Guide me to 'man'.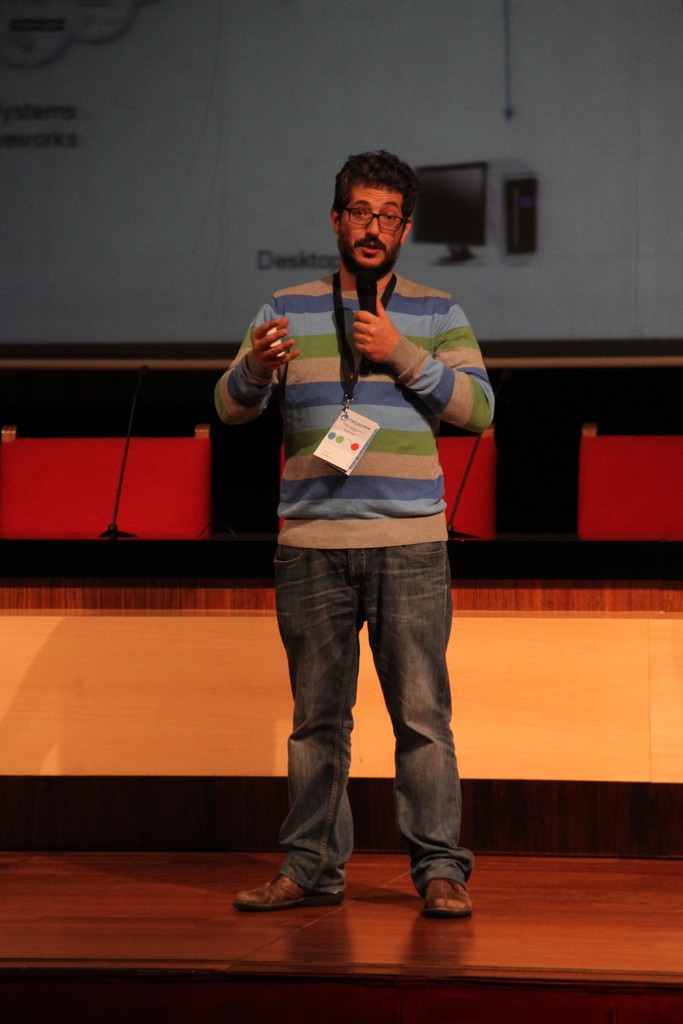
Guidance: box(211, 152, 506, 922).
